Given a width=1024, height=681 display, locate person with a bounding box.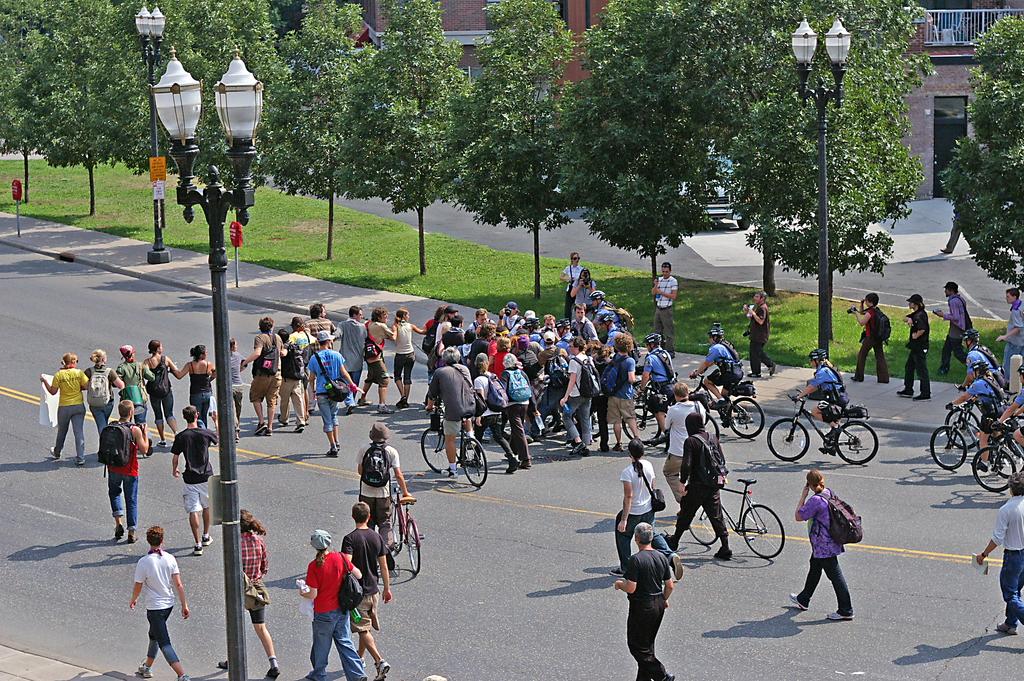
Located: select_region(355, 306, 402, 411).
